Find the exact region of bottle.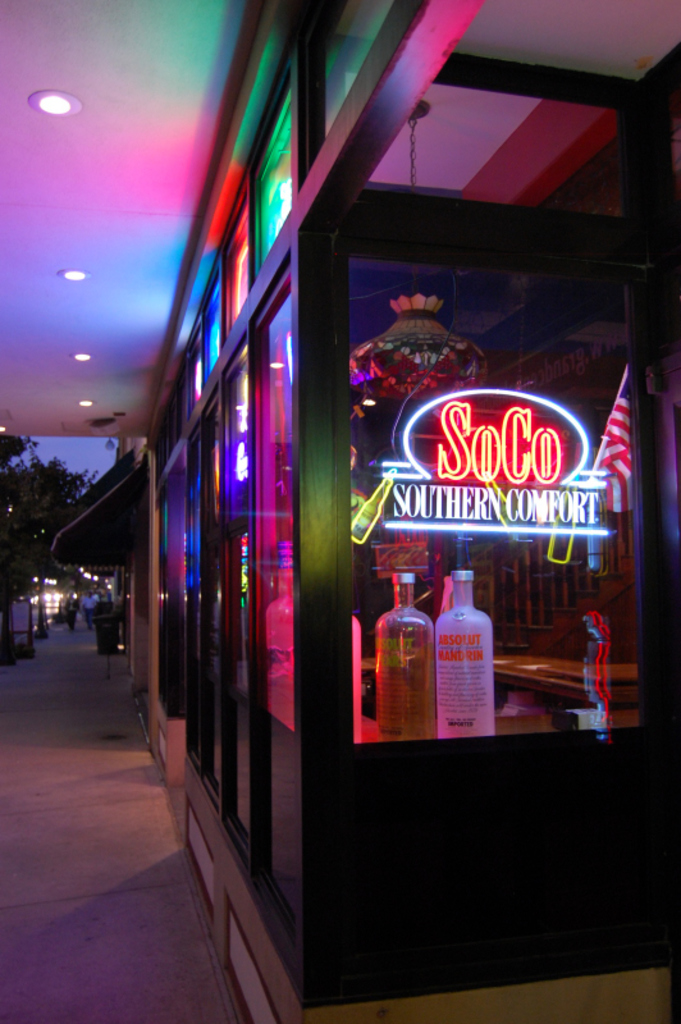
Exact region: <bbox>259, 539, 294, 732</bbox>.
